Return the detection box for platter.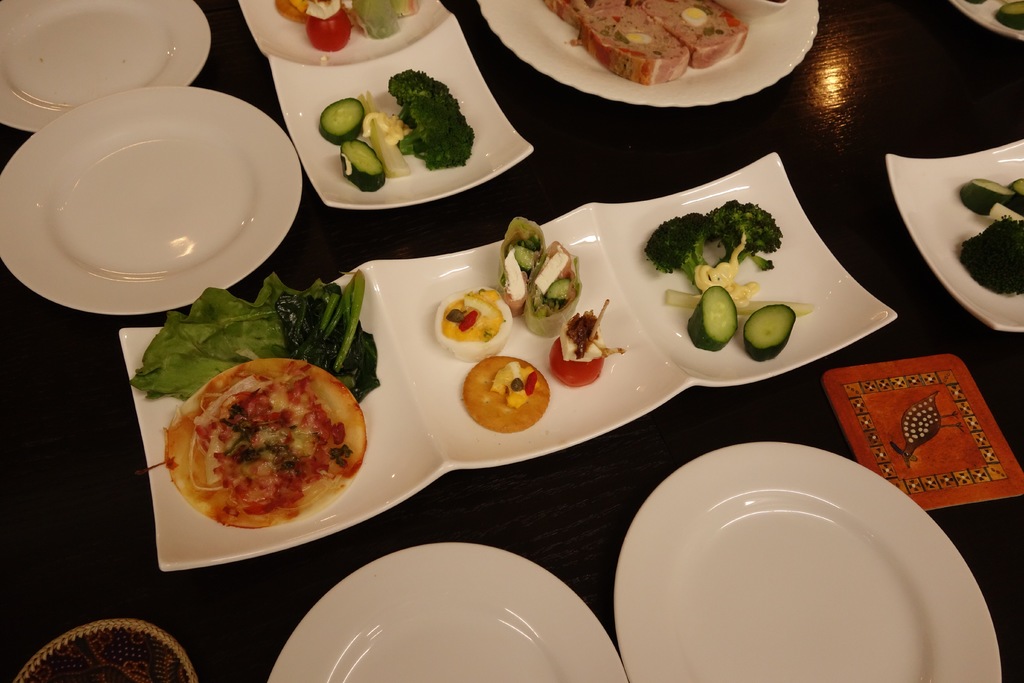
(left=615, top=442, right=1000, bottom=682).
